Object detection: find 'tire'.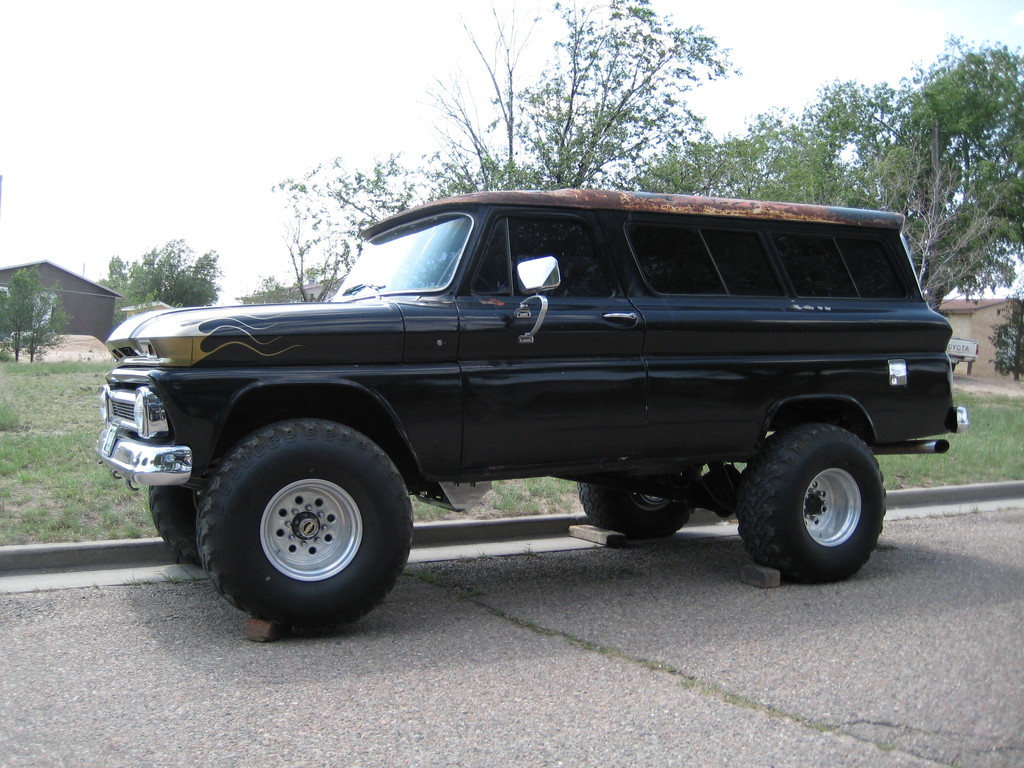
box=[734, 421, 888, 585].
